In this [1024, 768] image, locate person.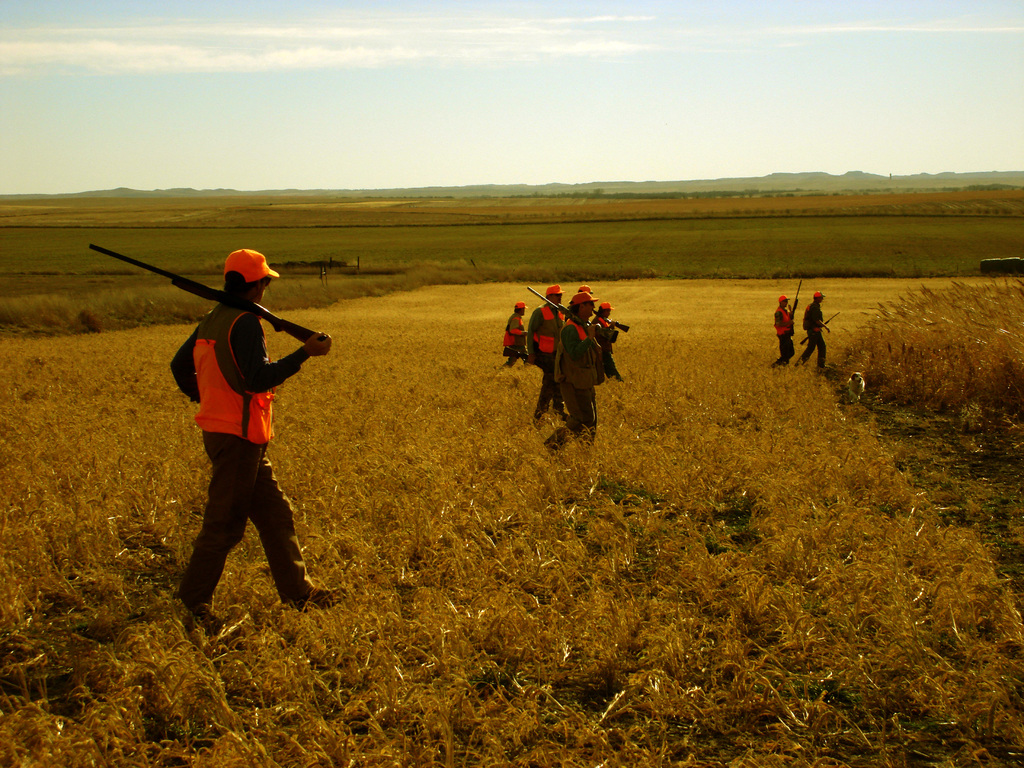
Bounding box: bbox=(503, 301, 529, 364).
